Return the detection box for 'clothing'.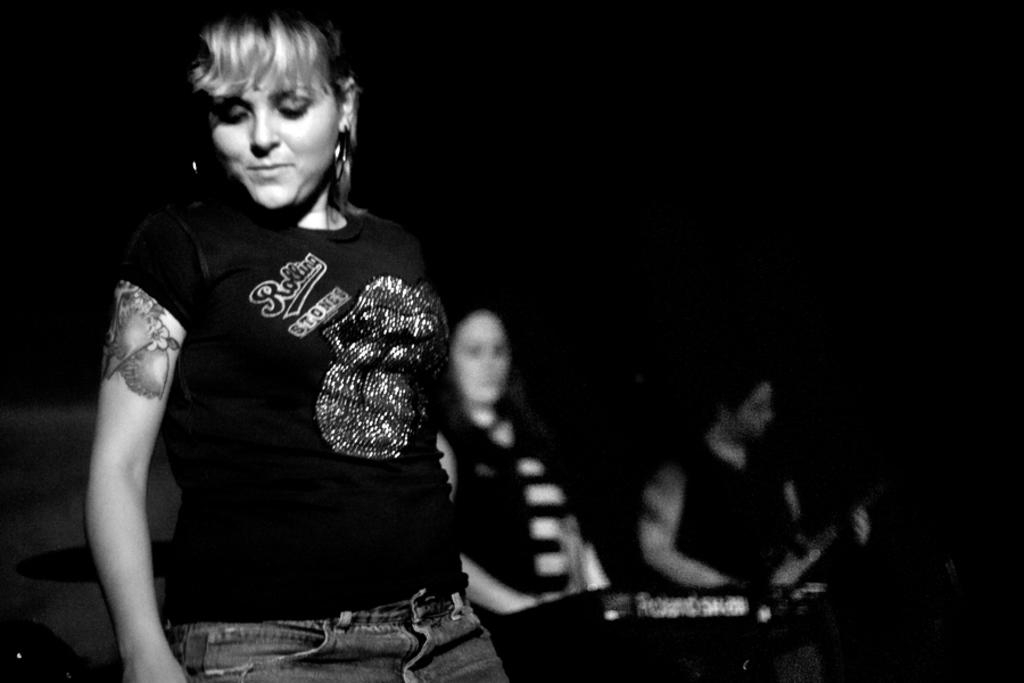
{"left": 121, "top": 179, "right": 518, "bottom": 682}.
